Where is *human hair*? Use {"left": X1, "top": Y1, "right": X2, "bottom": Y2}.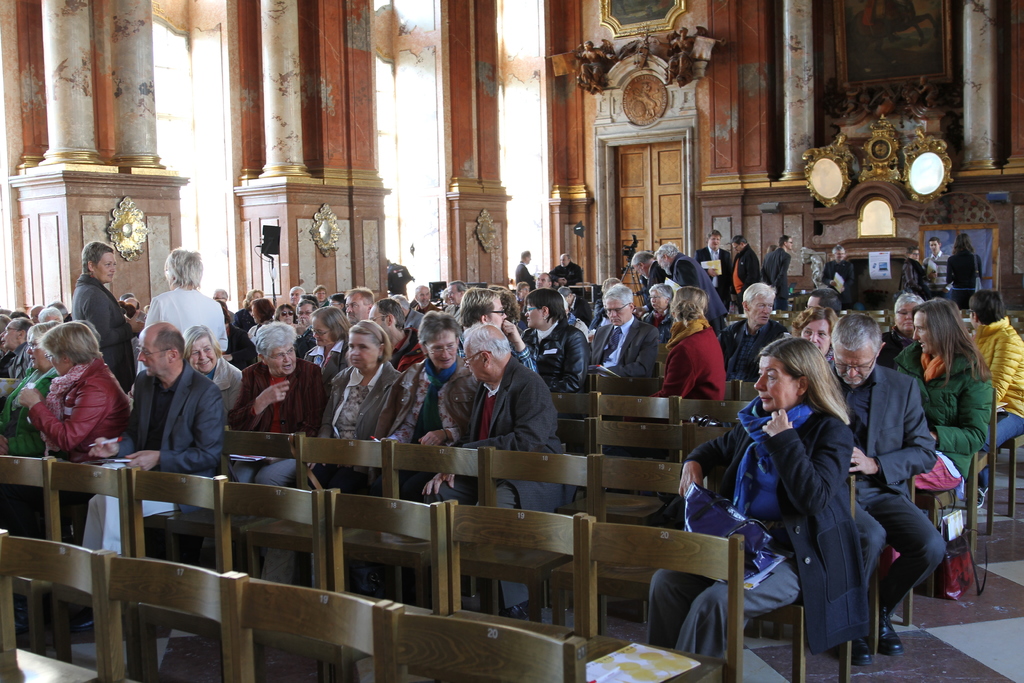
{"left": 155, "top": 331, "right": 182, "bottom": 356}.
